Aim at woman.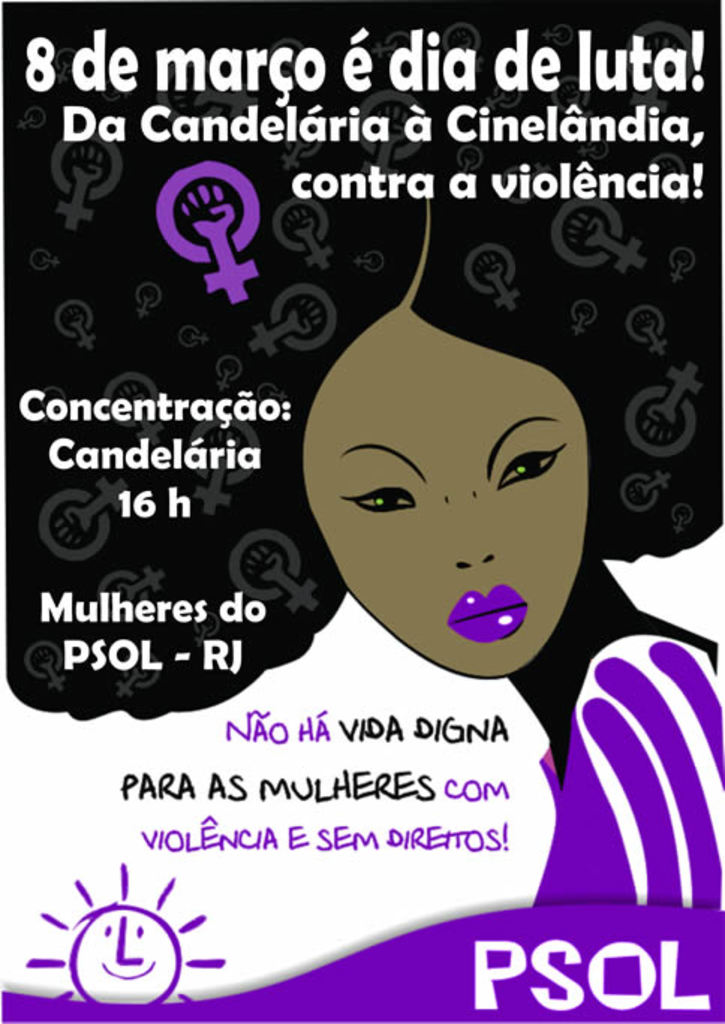
Aimed at (x1=0, y1=0, x2=724, y2=1023).
